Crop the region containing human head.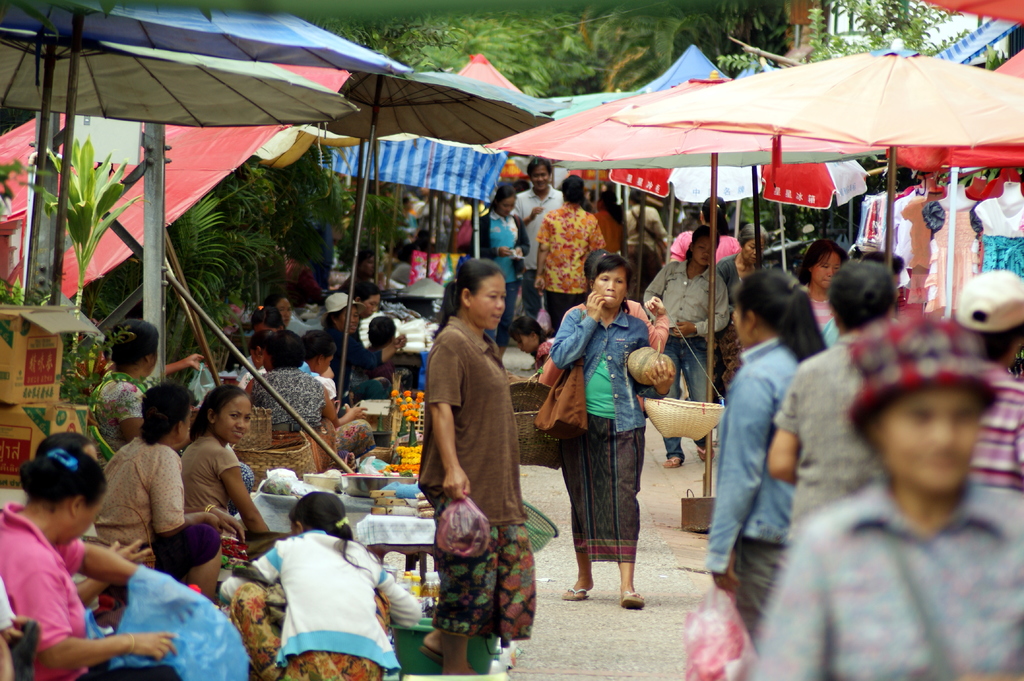
Crop region: <bbox>740, 225, 764, 260</bbox>.
